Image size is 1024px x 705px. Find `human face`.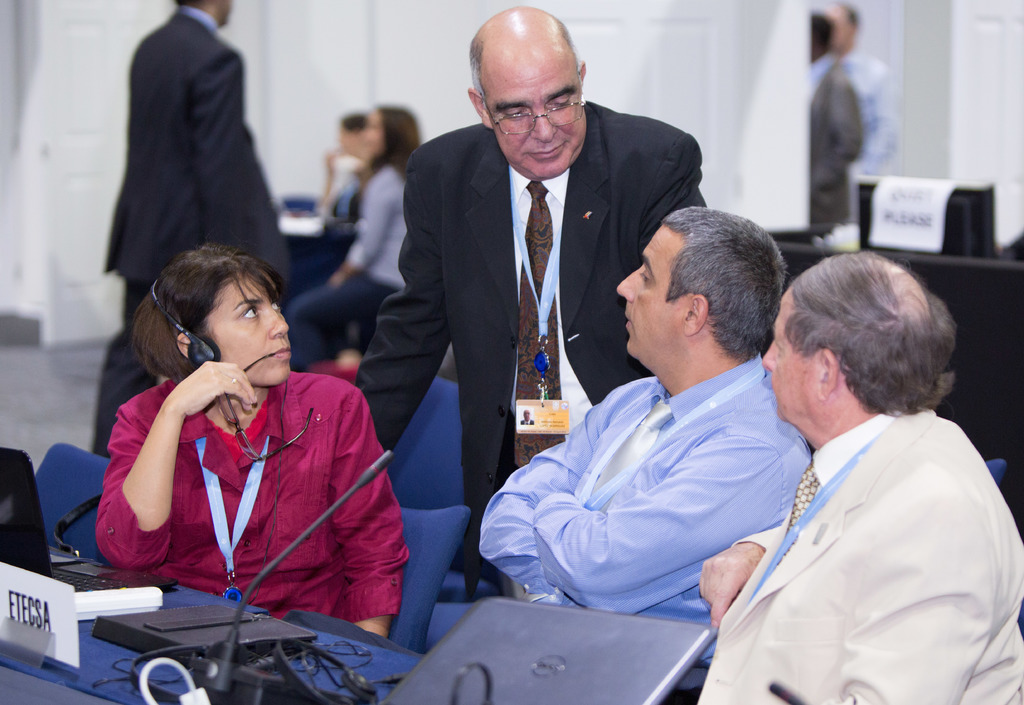
crop(618, 225, 695, 361).
